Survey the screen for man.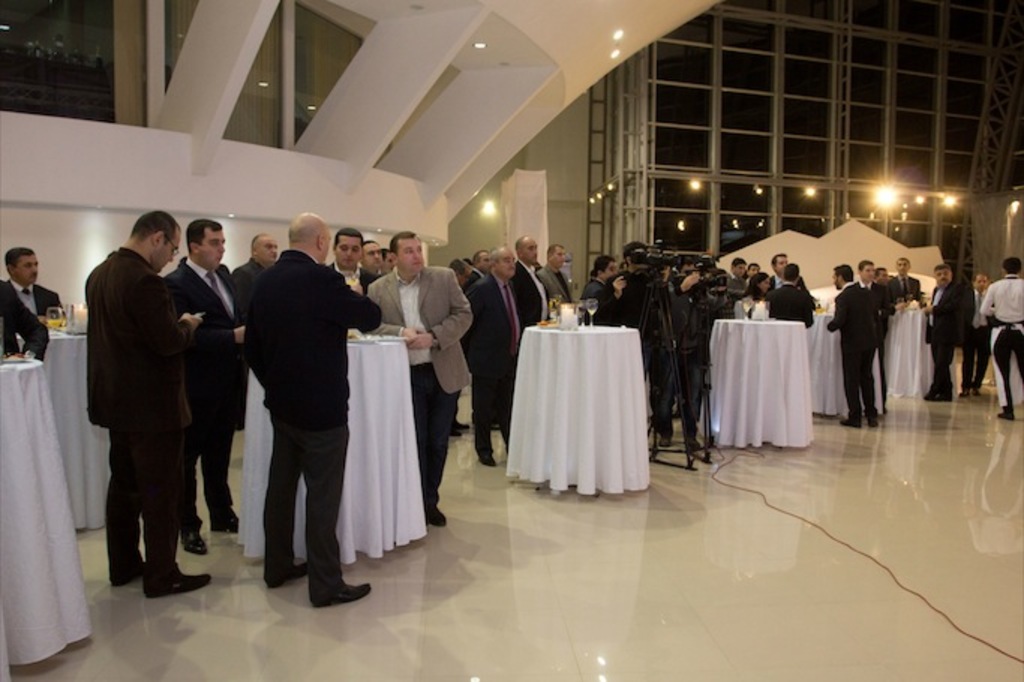
Survey found: Rect(163, 217, 249, 555).
